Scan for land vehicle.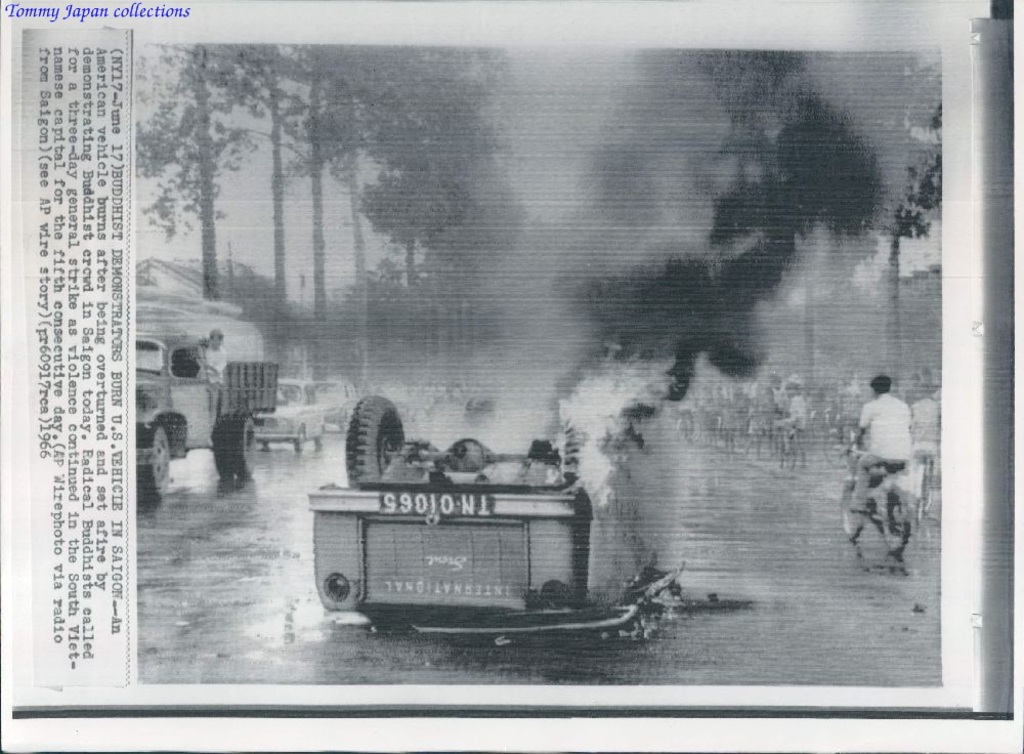
Scan result: [x1=133, y1=336, x2=279, y2=483].
